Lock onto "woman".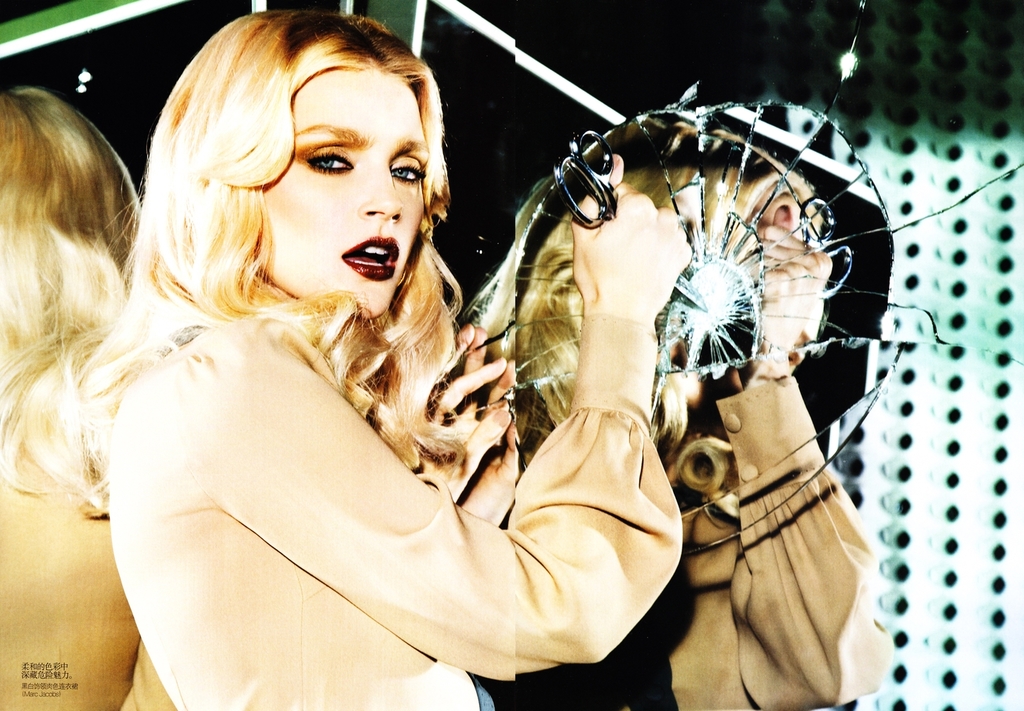
Locked: x1=0, y1=8, x2=682, y2=710.
